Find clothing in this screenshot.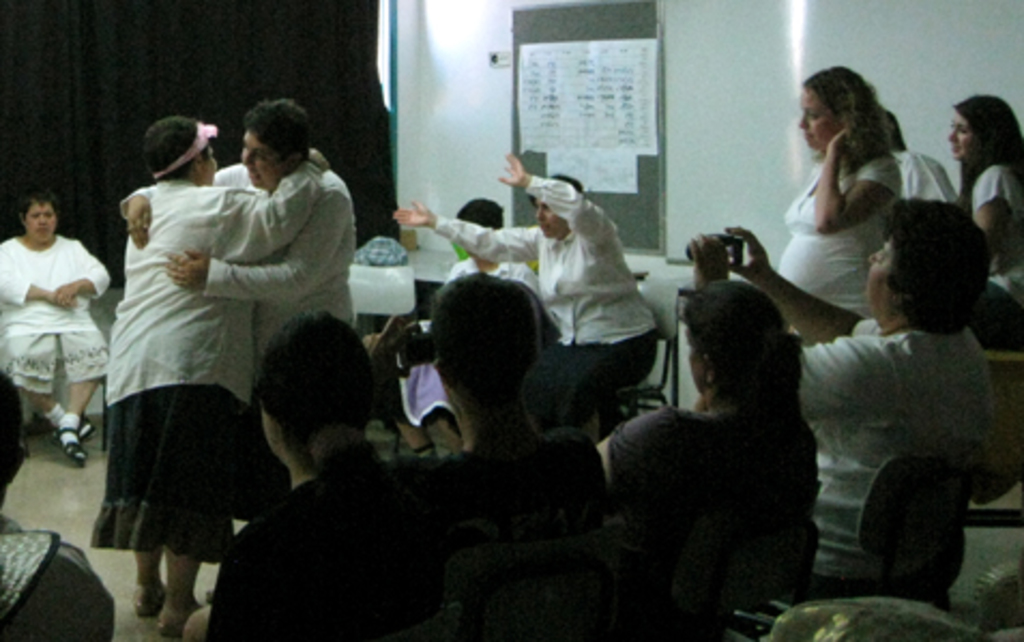
The bounding box for clothing is 610:395:818:595.
